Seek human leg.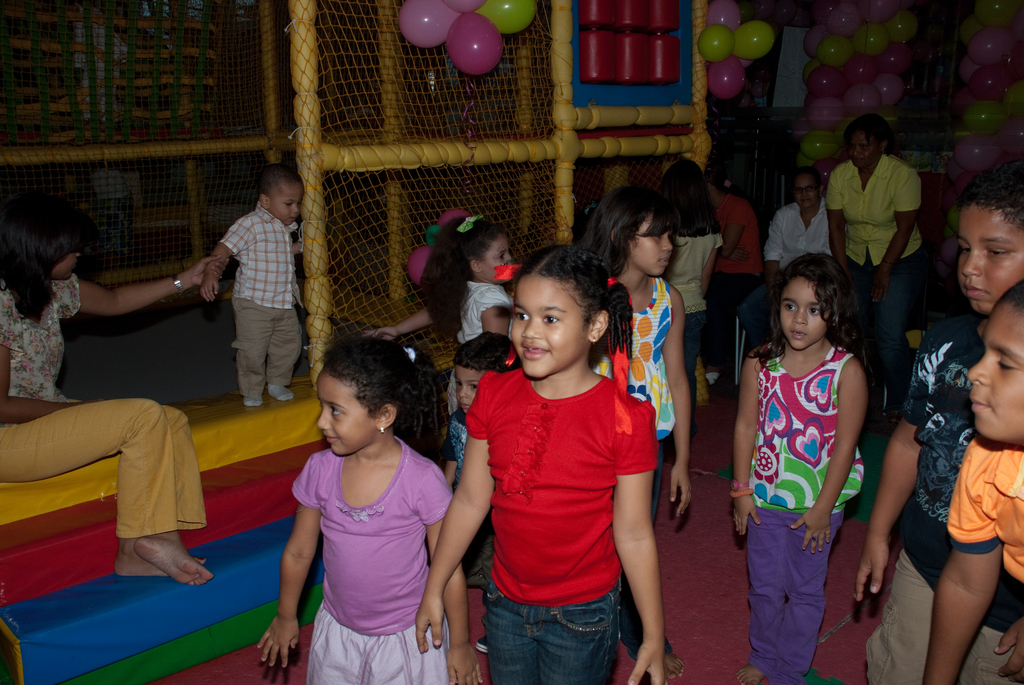
region(270, 302, 305, 397).
